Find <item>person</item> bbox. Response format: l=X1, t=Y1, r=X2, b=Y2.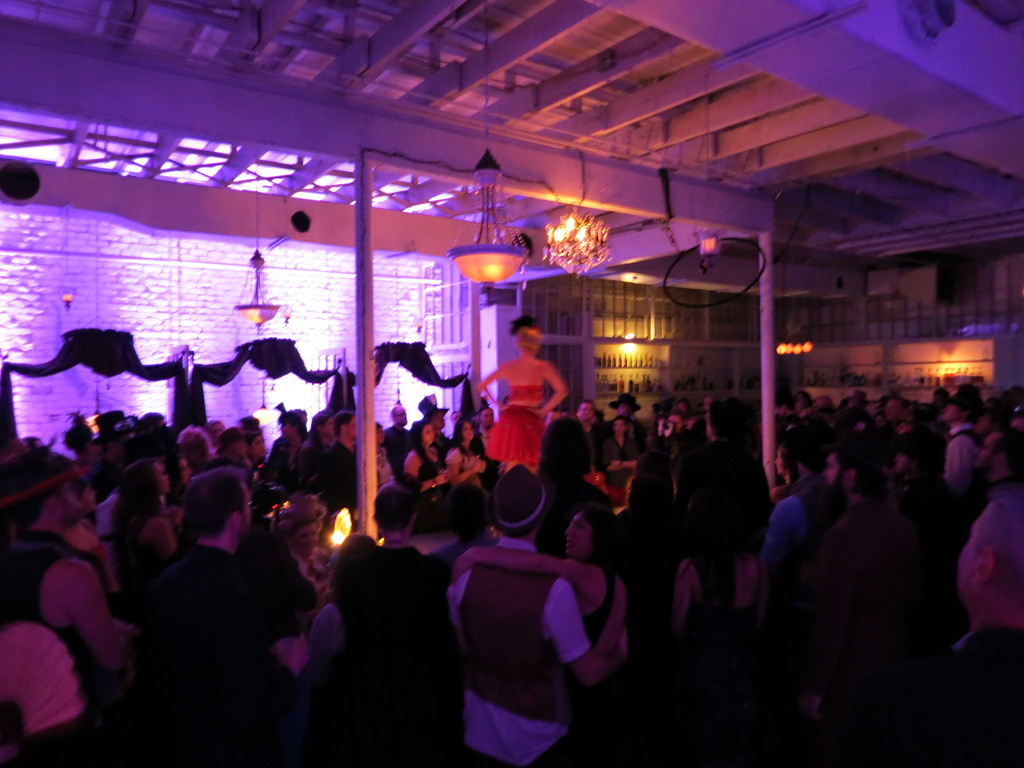
l=407, t=417, r=461, b=502.
